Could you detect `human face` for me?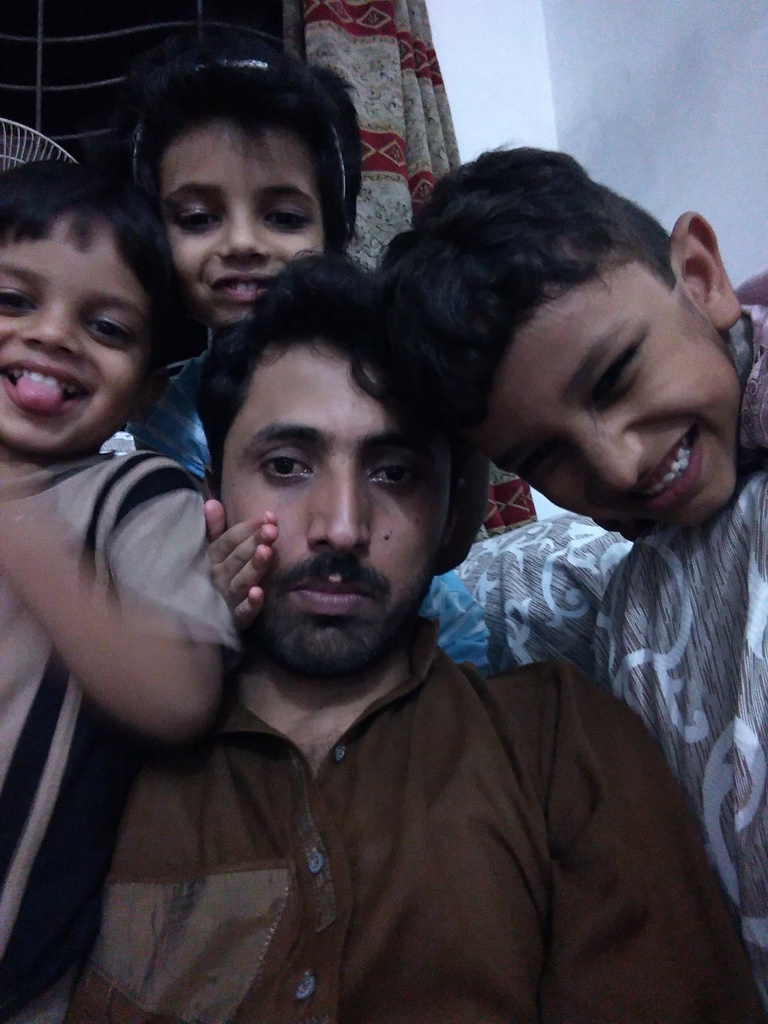
Detection result: 0:204:151:462.
